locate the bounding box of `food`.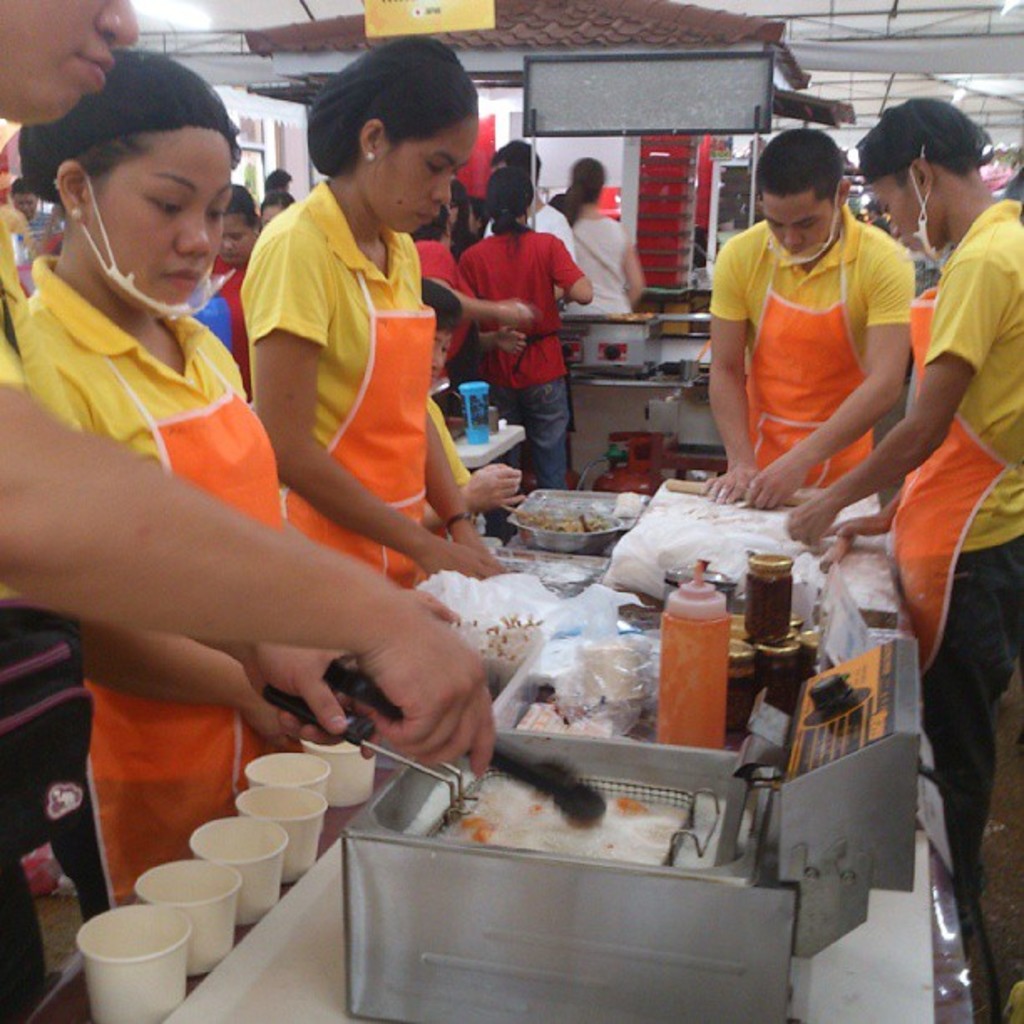
Bounding box: [505, 509, 609, 535].
